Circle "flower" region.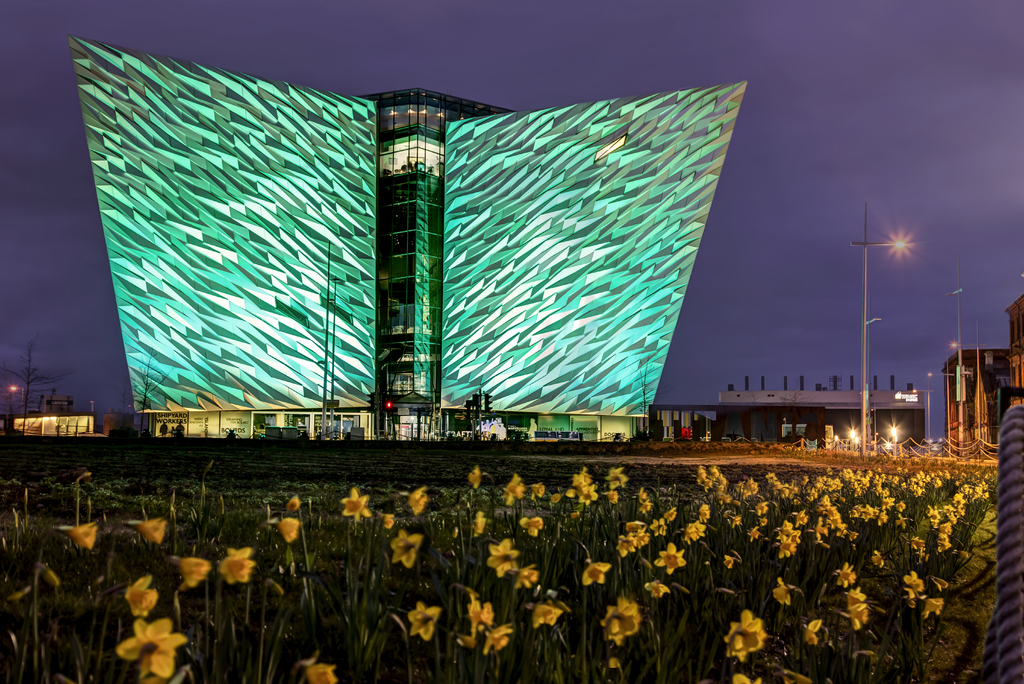
Region: [left=655, top=541, right=689, bottom=576].
